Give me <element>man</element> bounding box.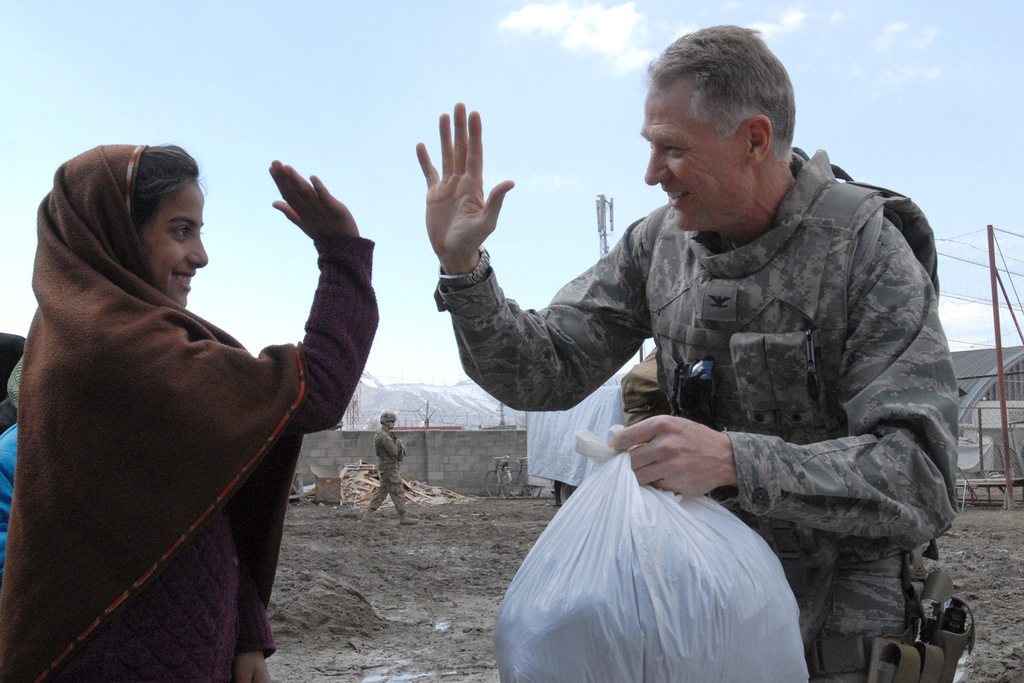
[505, 40, 972, 675].
